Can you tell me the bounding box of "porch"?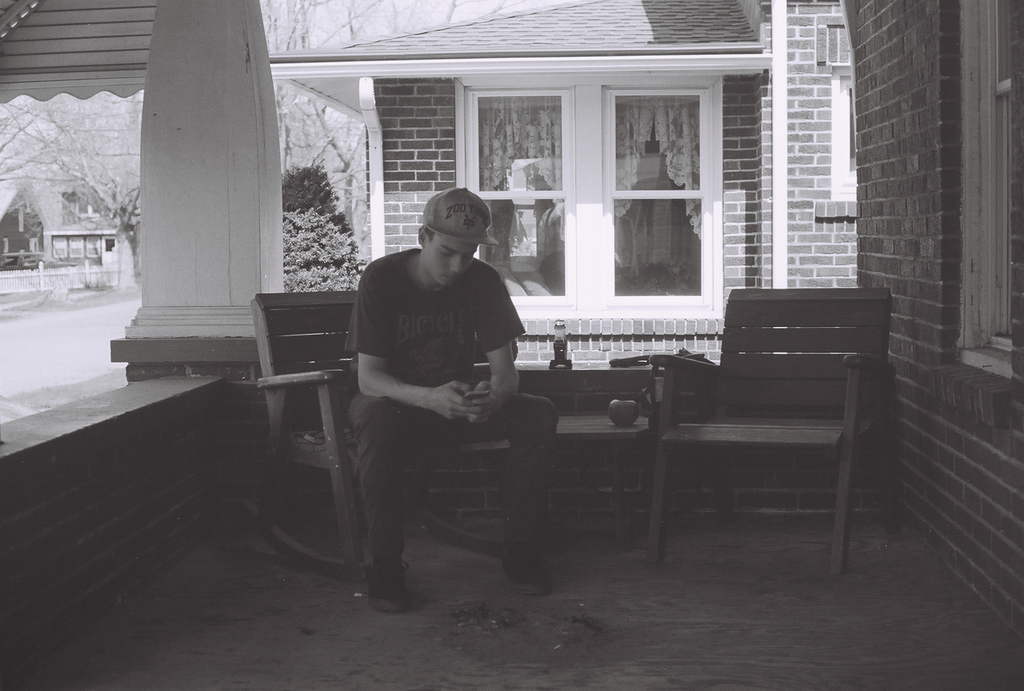
(x1=0, y1=520, x2=1023, y2=690).
